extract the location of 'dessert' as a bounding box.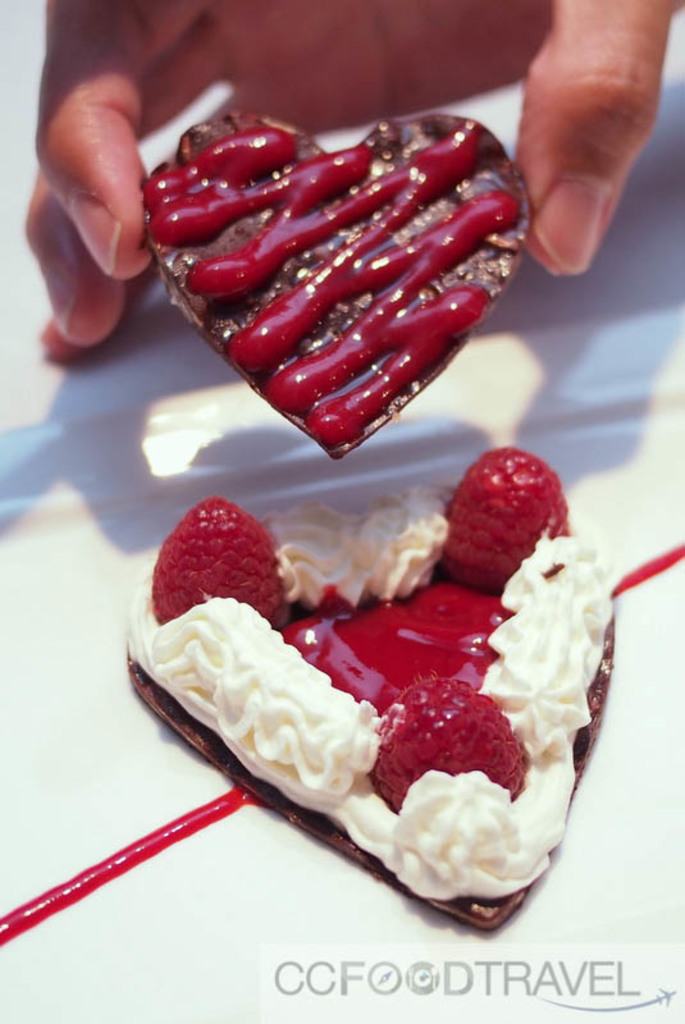
<box>82,460,647,966</box>.
